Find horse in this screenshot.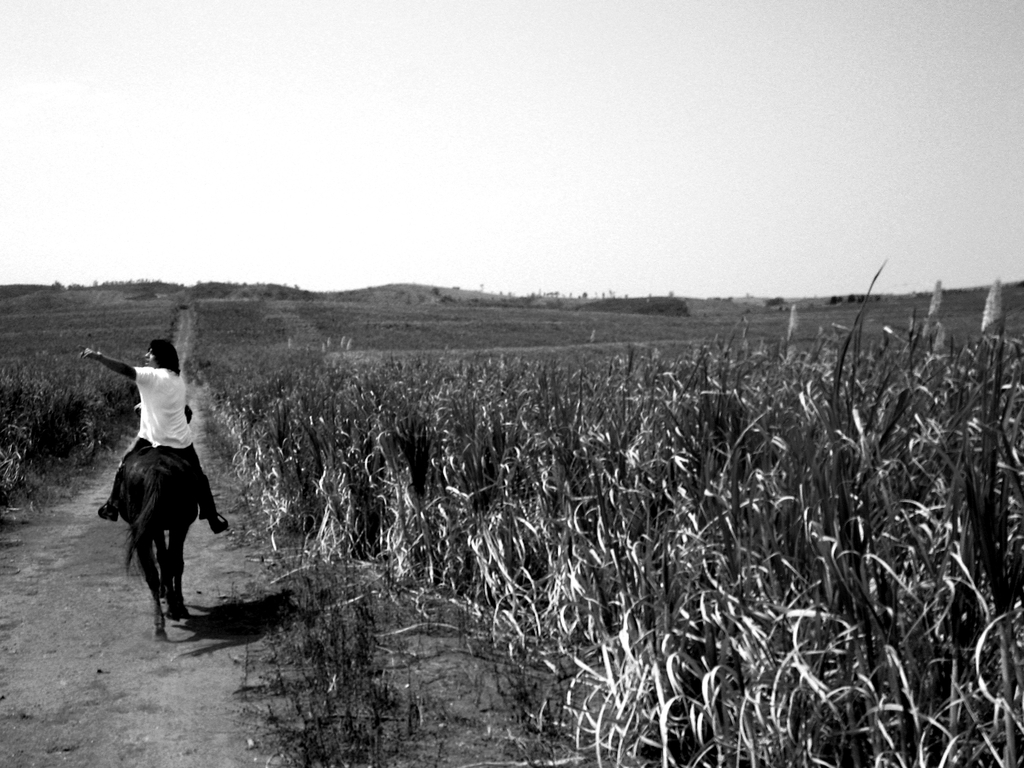
The bounding box for horse is select_region(109, 445, 214, 646).
